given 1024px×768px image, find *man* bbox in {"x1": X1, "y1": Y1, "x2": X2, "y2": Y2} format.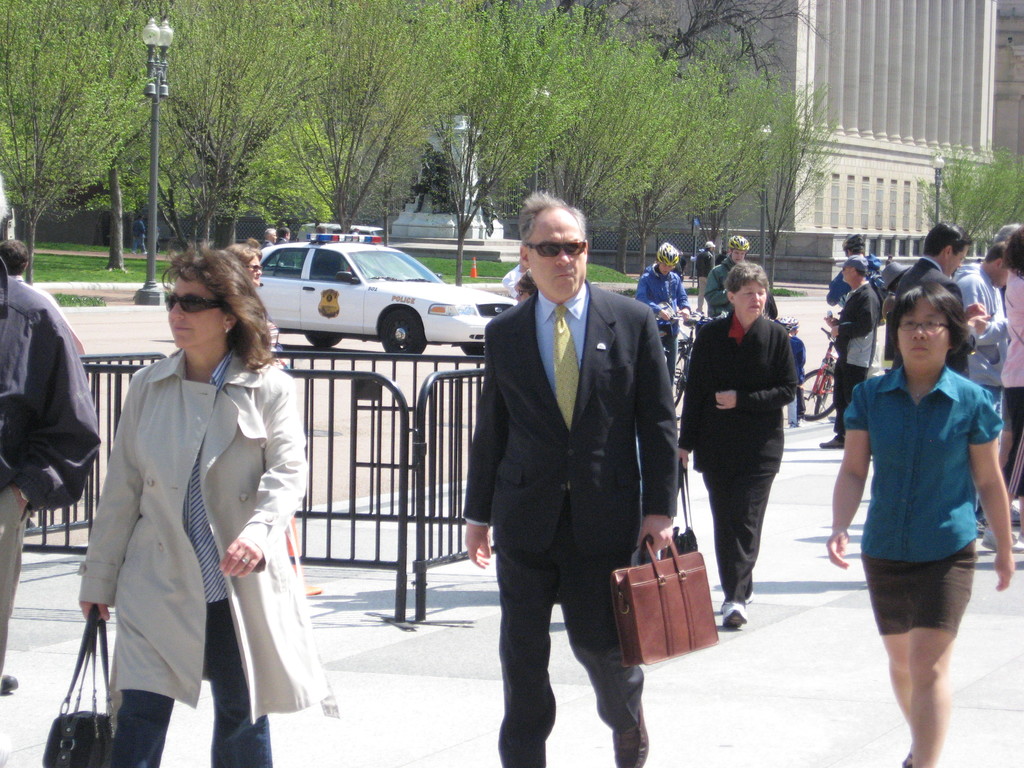
{"x1": 957, "y1": 243, "x2": 1003, "y2": 528}.
